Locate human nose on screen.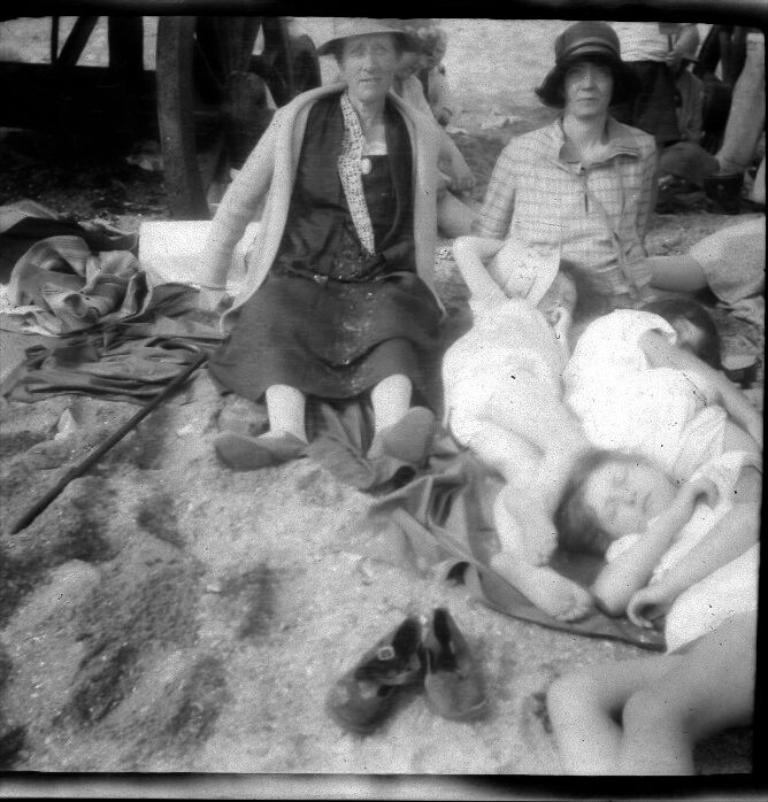
On screen at <bbox>361, 52, 370, 74</bbox>.
